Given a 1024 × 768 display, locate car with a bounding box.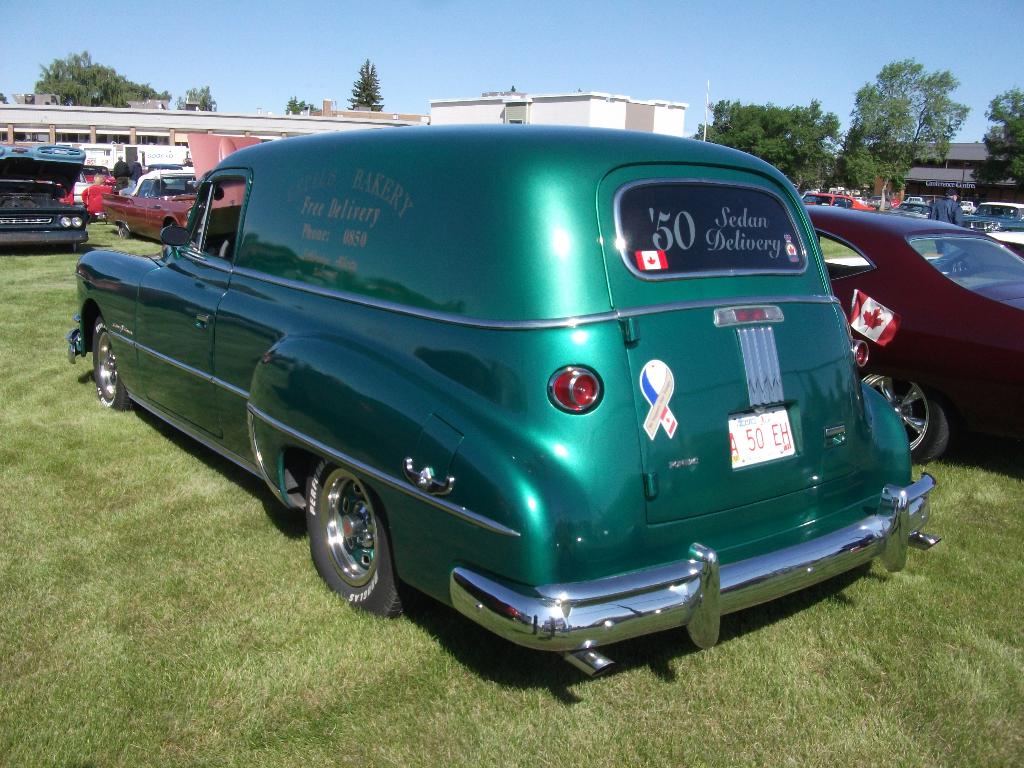
Located: (left=0, top=188, right=96, bottom=242).
